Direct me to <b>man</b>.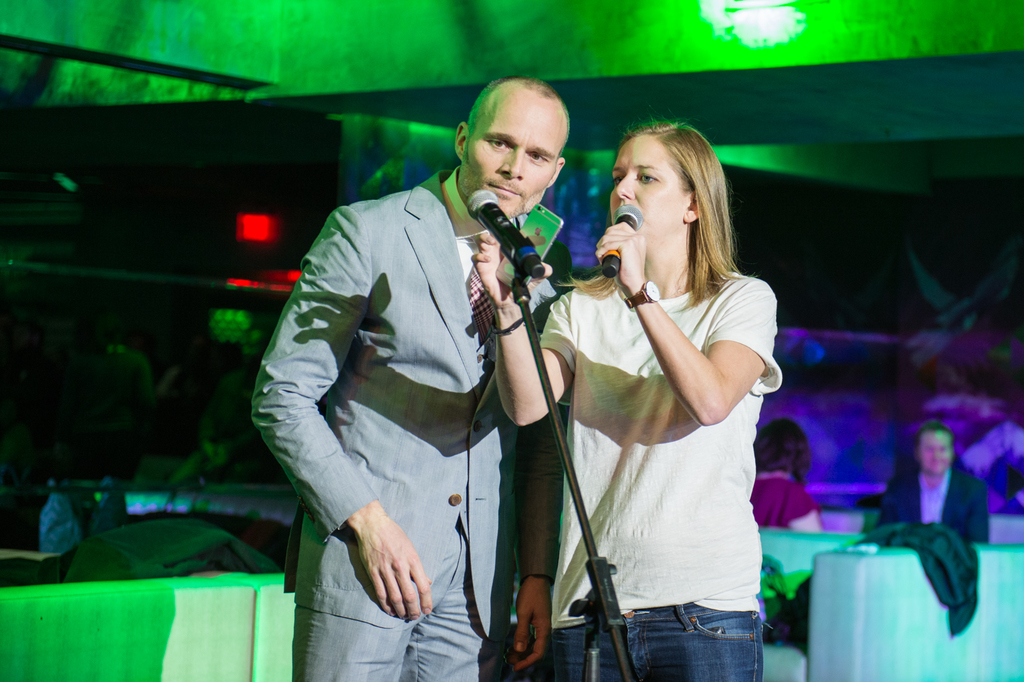
Direction: 260,72,611,660.
